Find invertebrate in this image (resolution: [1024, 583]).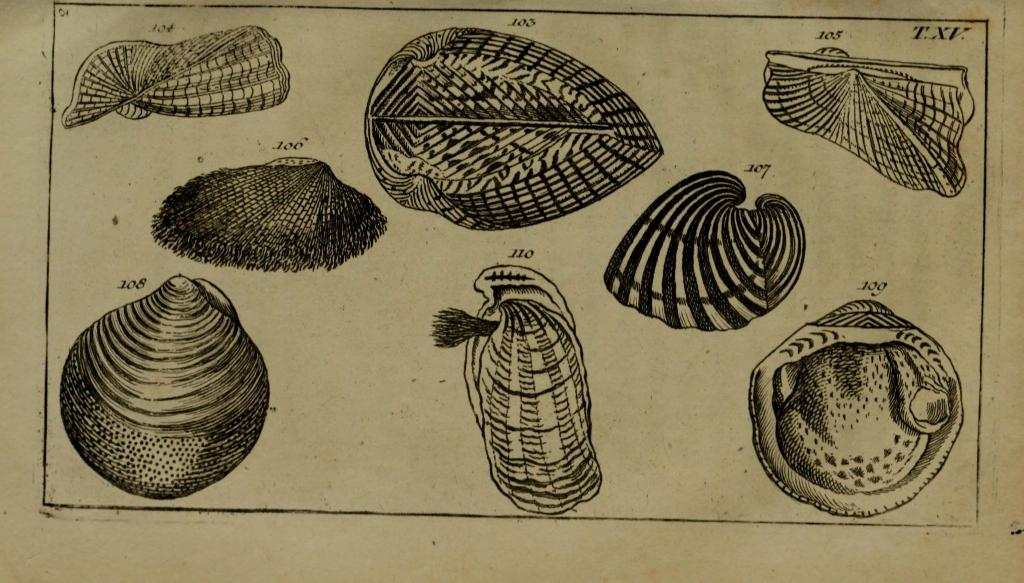
[745,293,967,518].
